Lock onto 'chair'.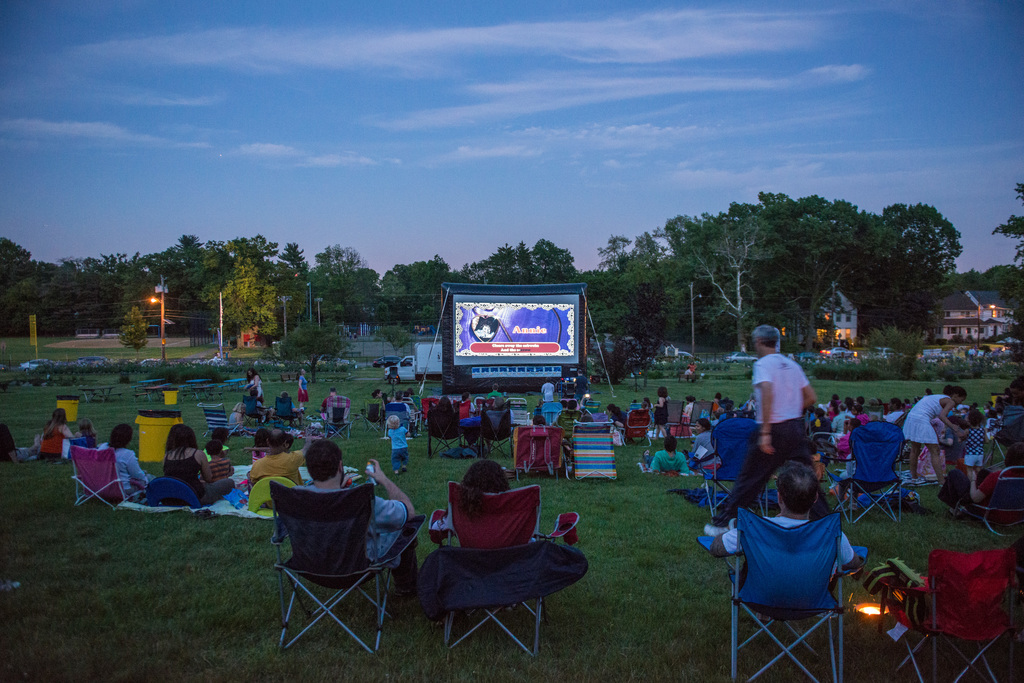
Locked: (234,396,273,432).
